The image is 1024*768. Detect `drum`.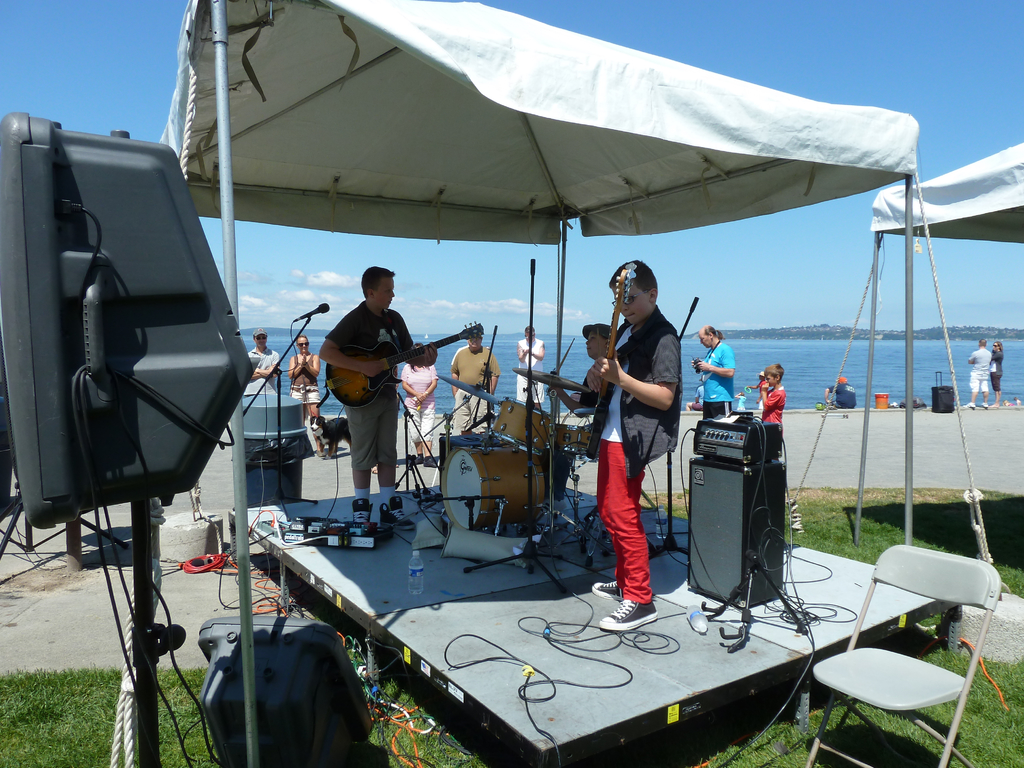
Detection: pyautogui.locateOnScreen(545, 417, 612, 463).
